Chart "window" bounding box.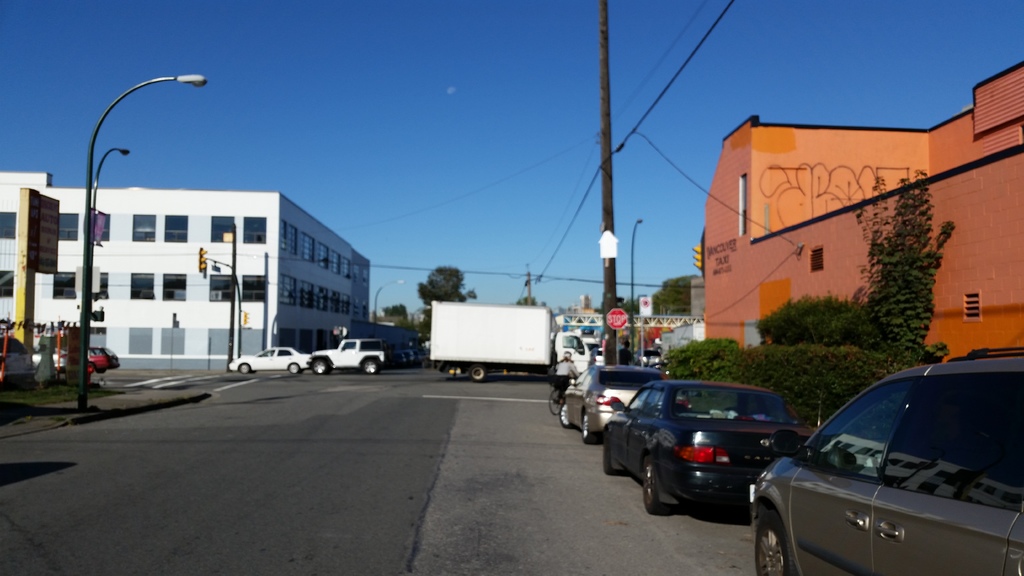
Charted: [x1=55, y1=210, x2=80, y2=241].
